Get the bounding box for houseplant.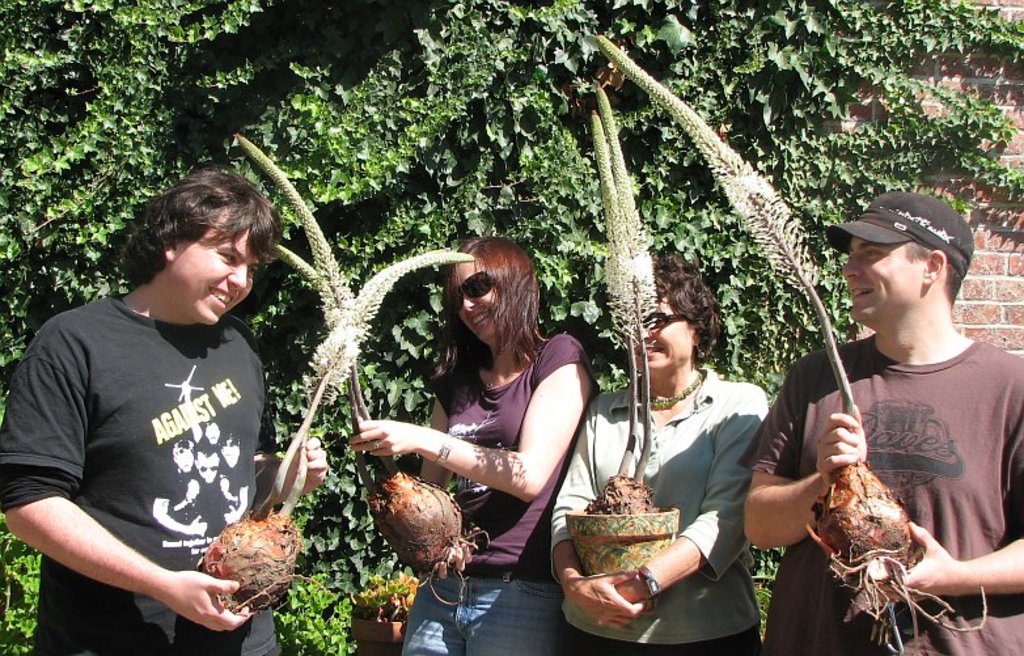
(344,570,418,651).
